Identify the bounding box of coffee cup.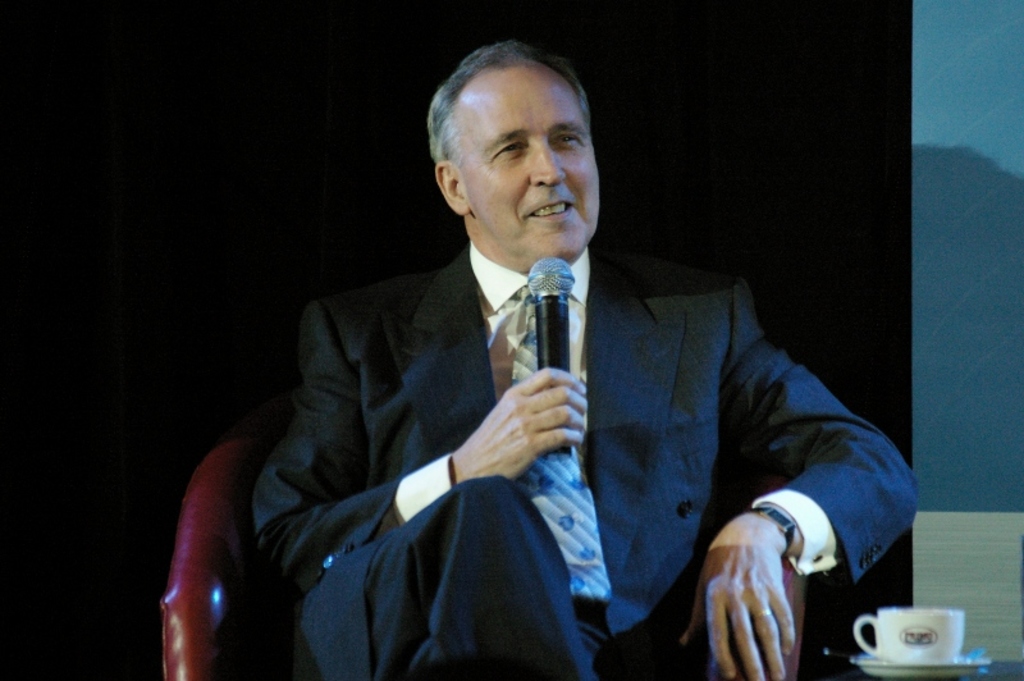
(x1=851, y1=604, x2=966, y2=667).
